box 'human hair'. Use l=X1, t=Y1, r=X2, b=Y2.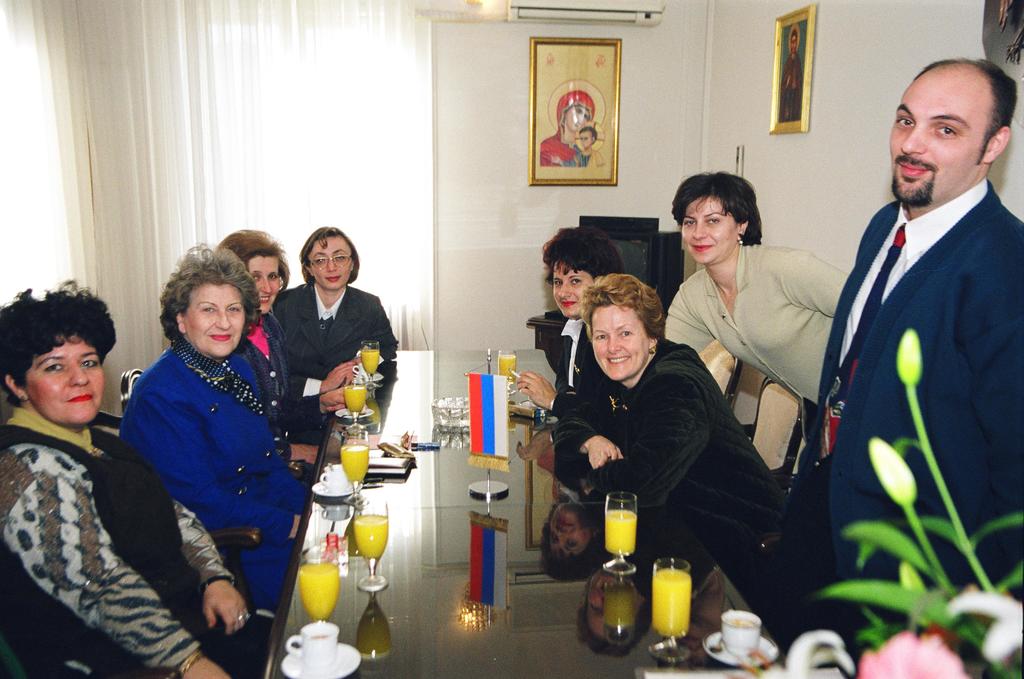
l=149, t=251, r=256, b=367.
